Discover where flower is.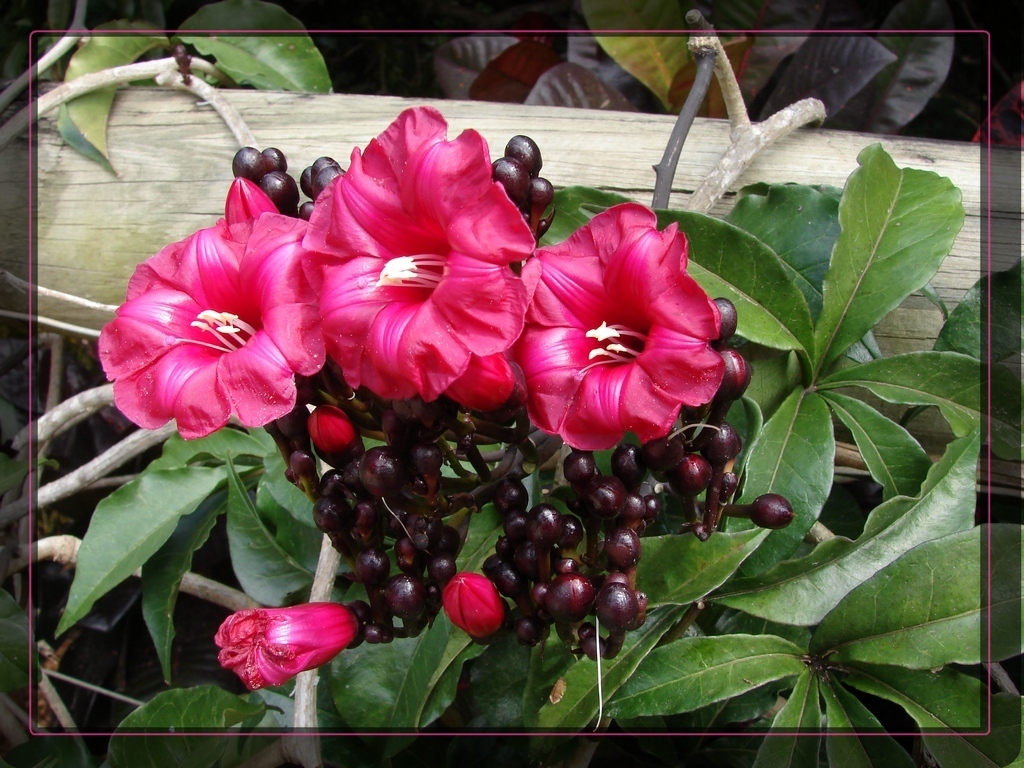
Discovered at Rect(227, 178, 283, 222).
